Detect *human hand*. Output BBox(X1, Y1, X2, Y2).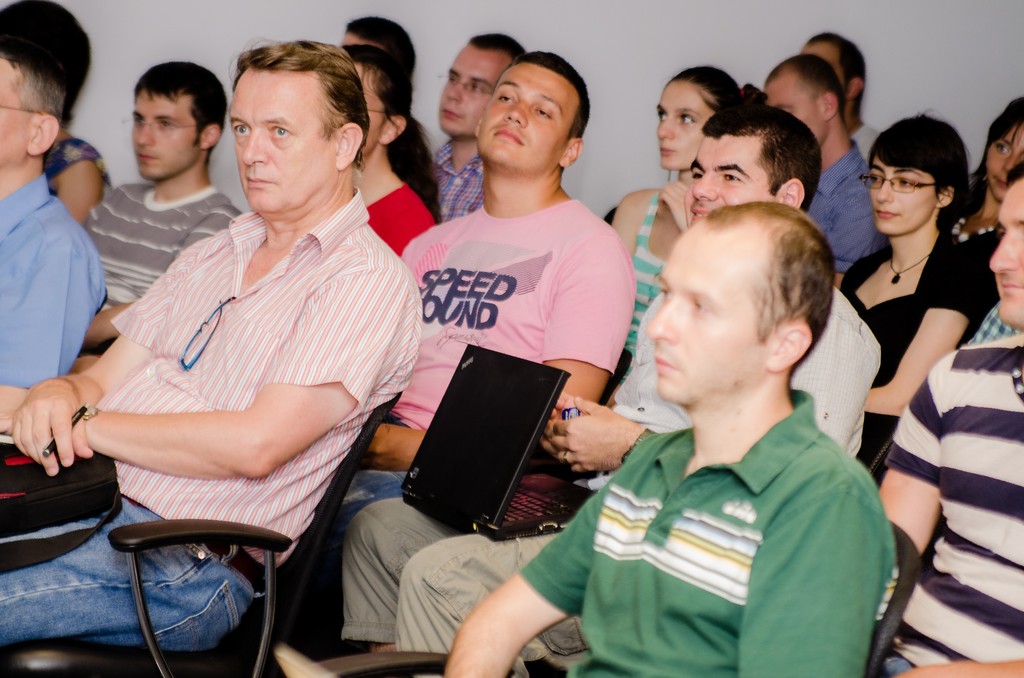
BBox(538, 391, 577, 456).
